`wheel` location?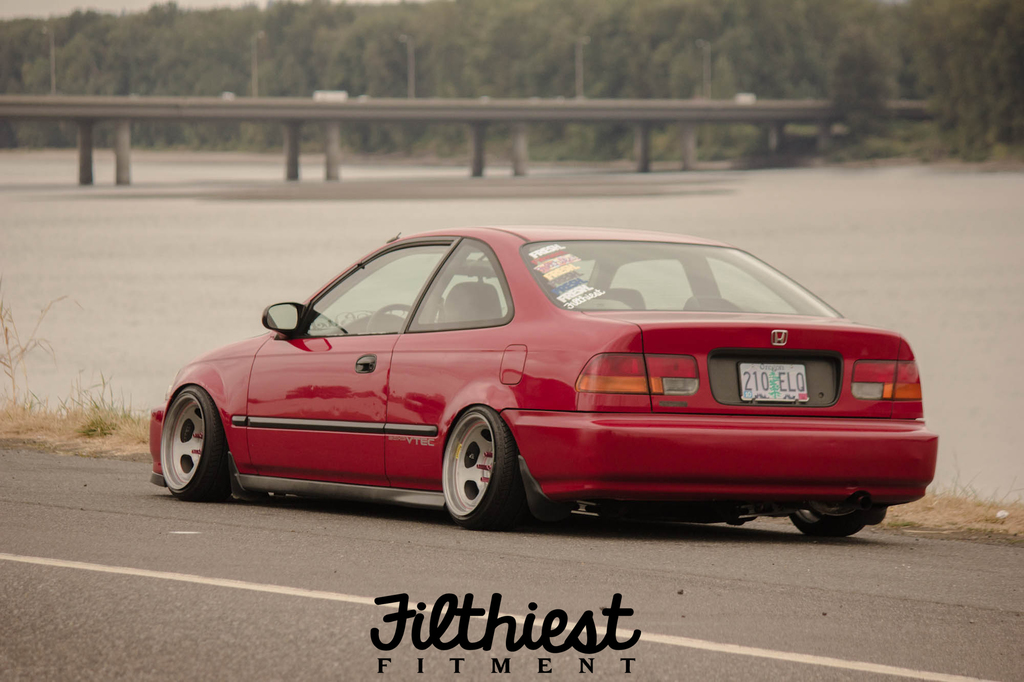
detection(159, 381, 236, 502)
